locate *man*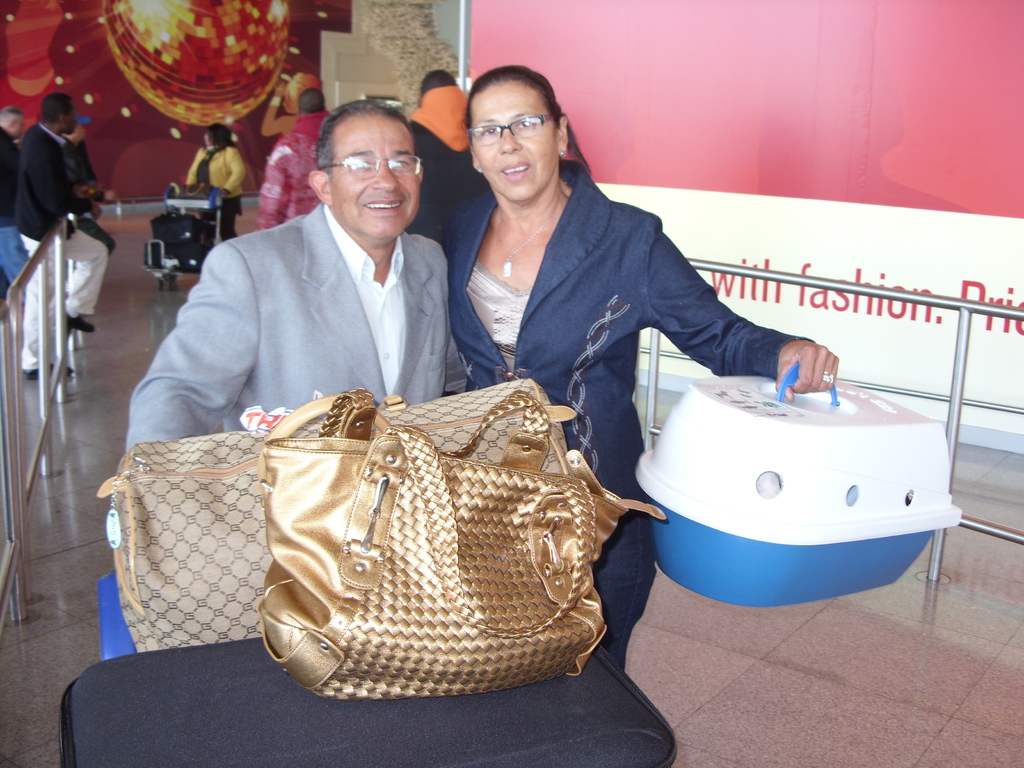
BBox(17, 93, 104, 387)
